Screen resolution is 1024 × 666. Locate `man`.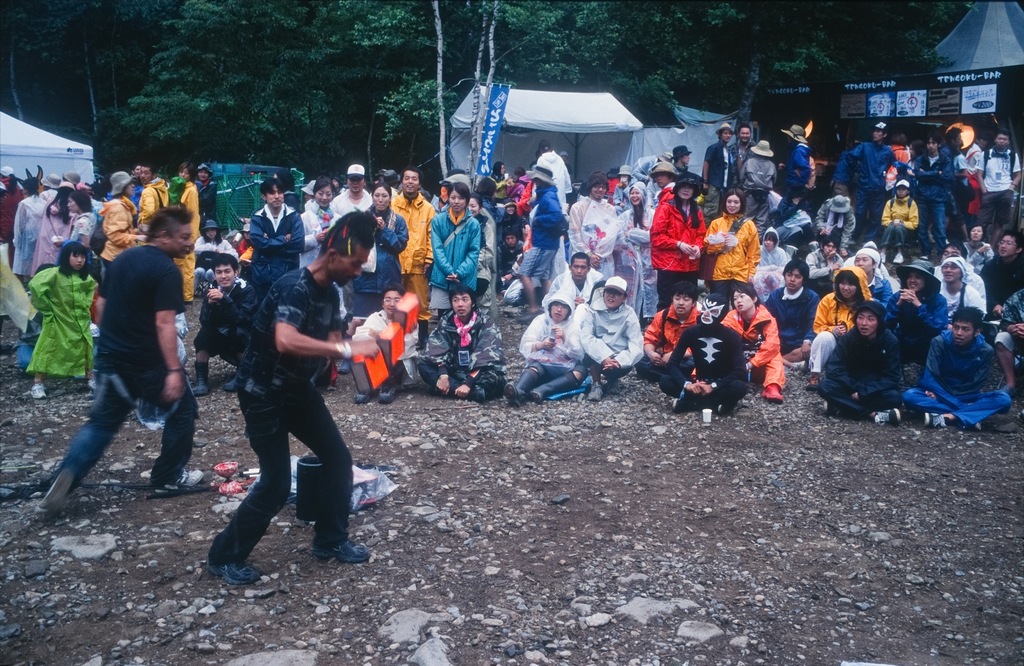
633:283:702:383.
